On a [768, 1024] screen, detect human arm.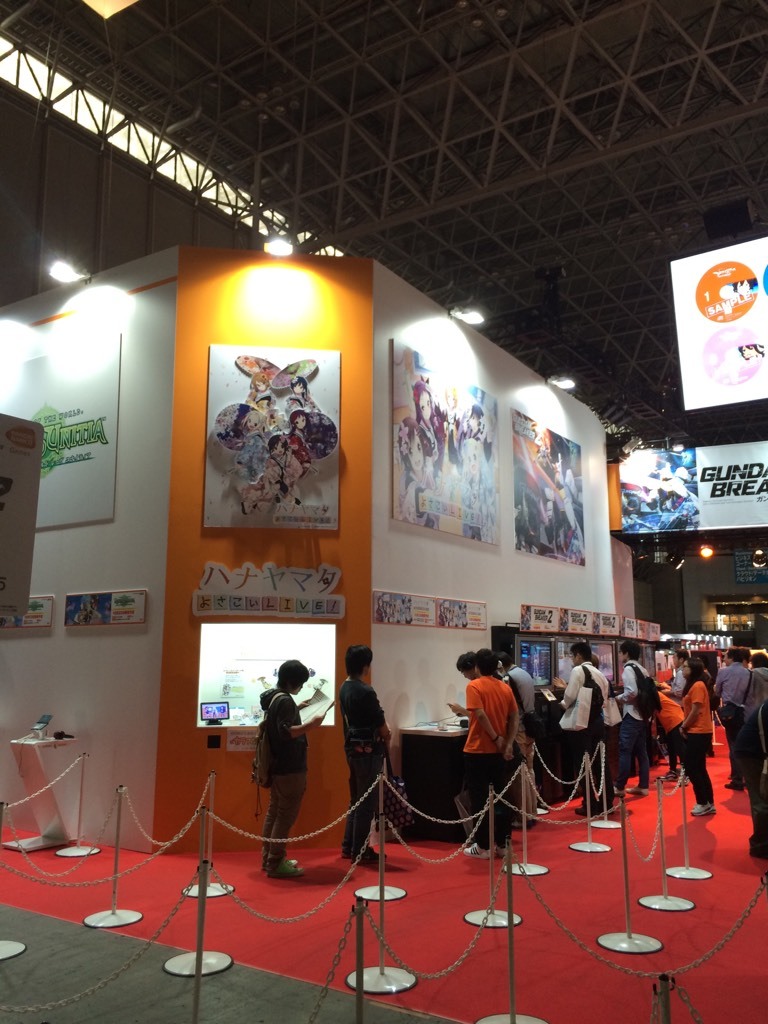
crop(273, 696, 330, 740).
